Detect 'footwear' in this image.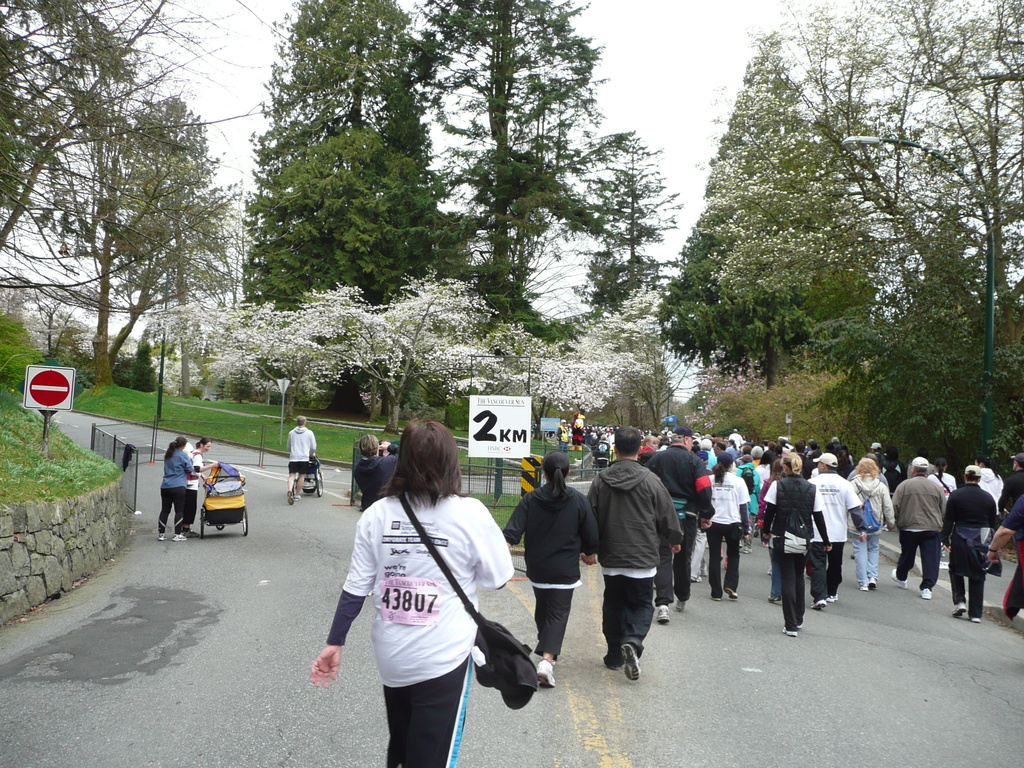
Detection: bbox(182, 529, 198, 540).
